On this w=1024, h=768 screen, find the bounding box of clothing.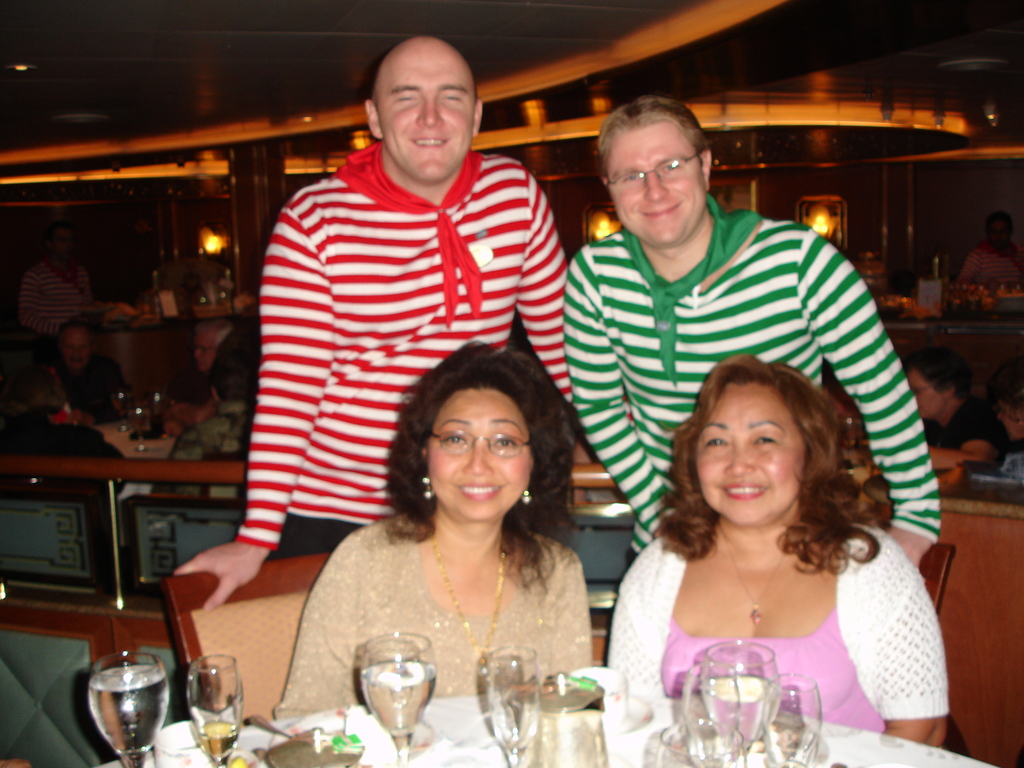
Bounding box: <bbox>15, 261, 97, 342</bbox>.
